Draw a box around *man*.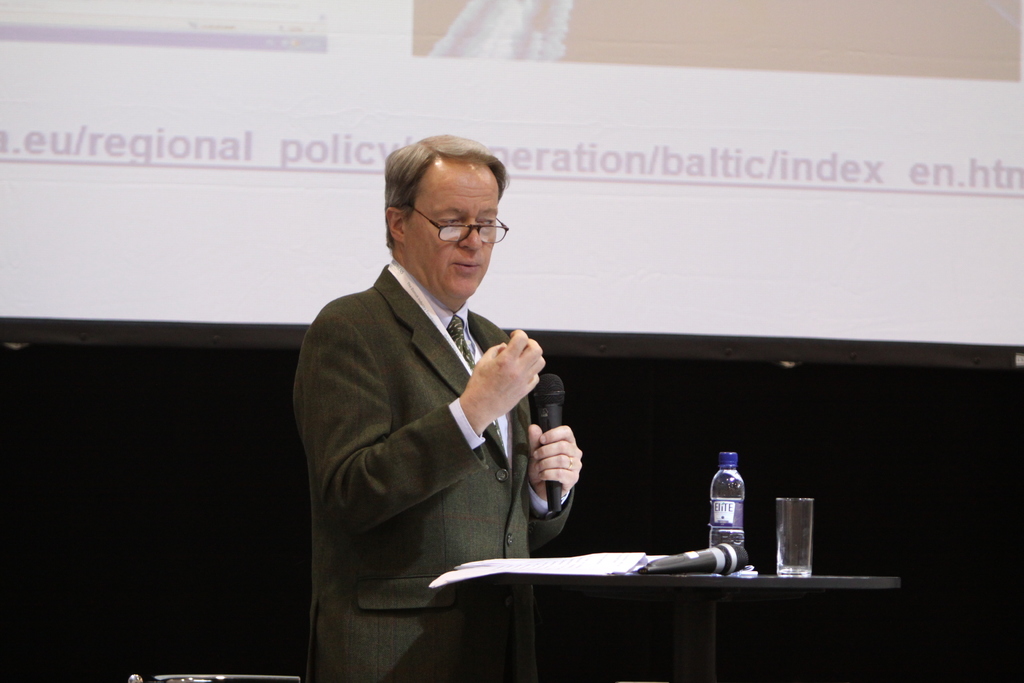
x1=294 y1=129 x2=590 y2=680.
